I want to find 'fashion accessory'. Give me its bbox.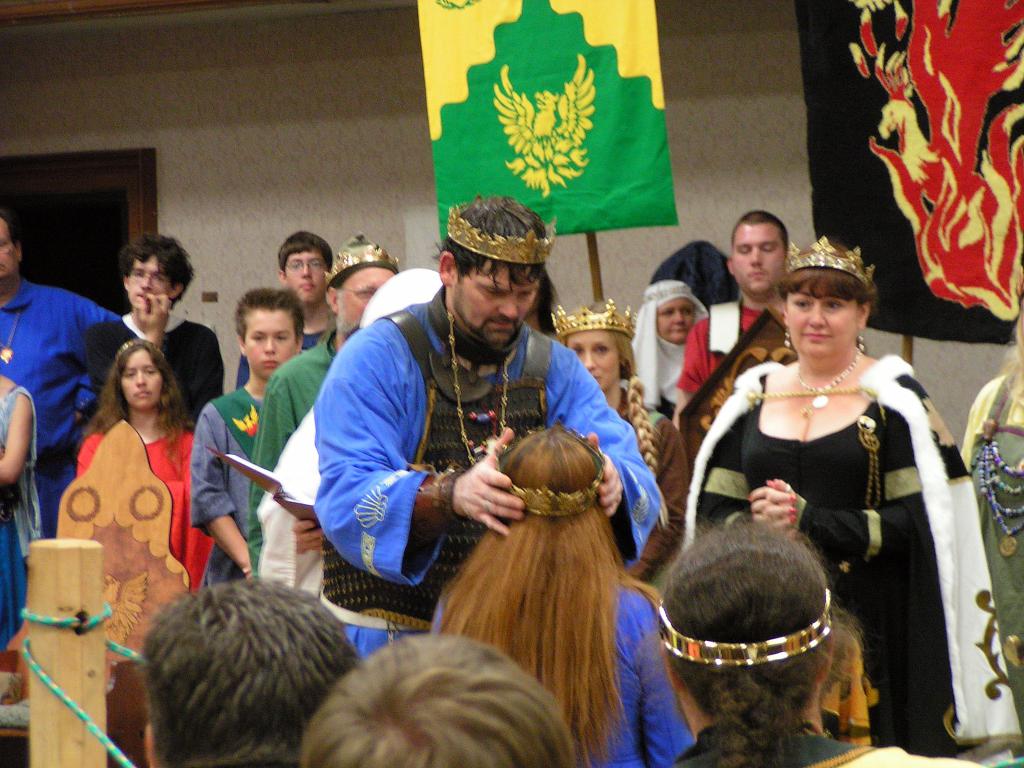
(x1=794, y1=352, x2=865, y2=409).
